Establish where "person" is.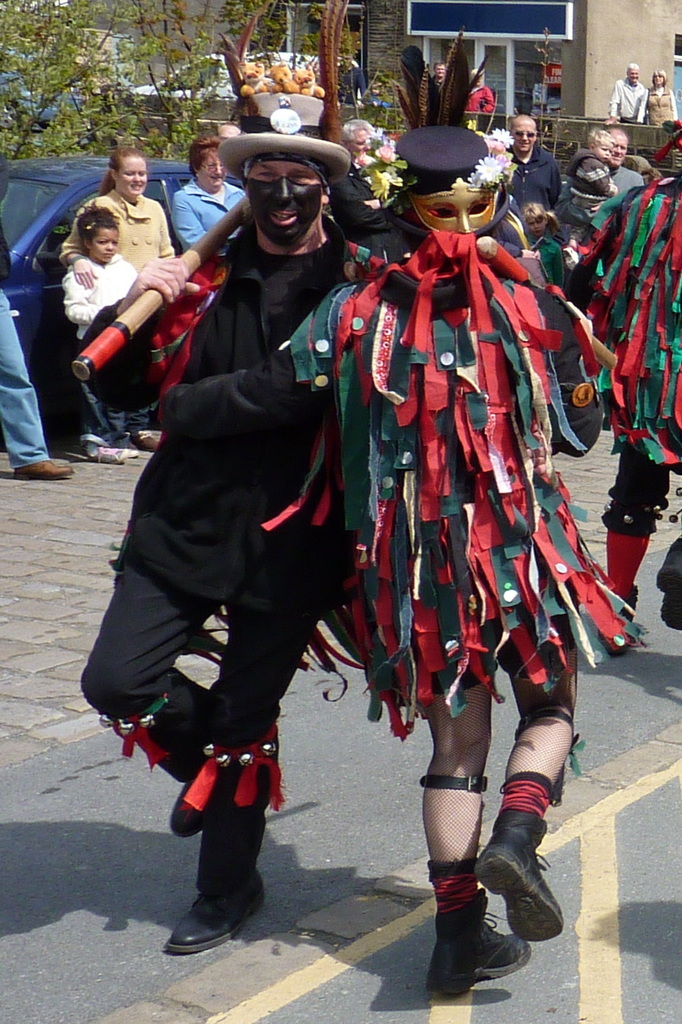
Established at (147,116,615,992).
